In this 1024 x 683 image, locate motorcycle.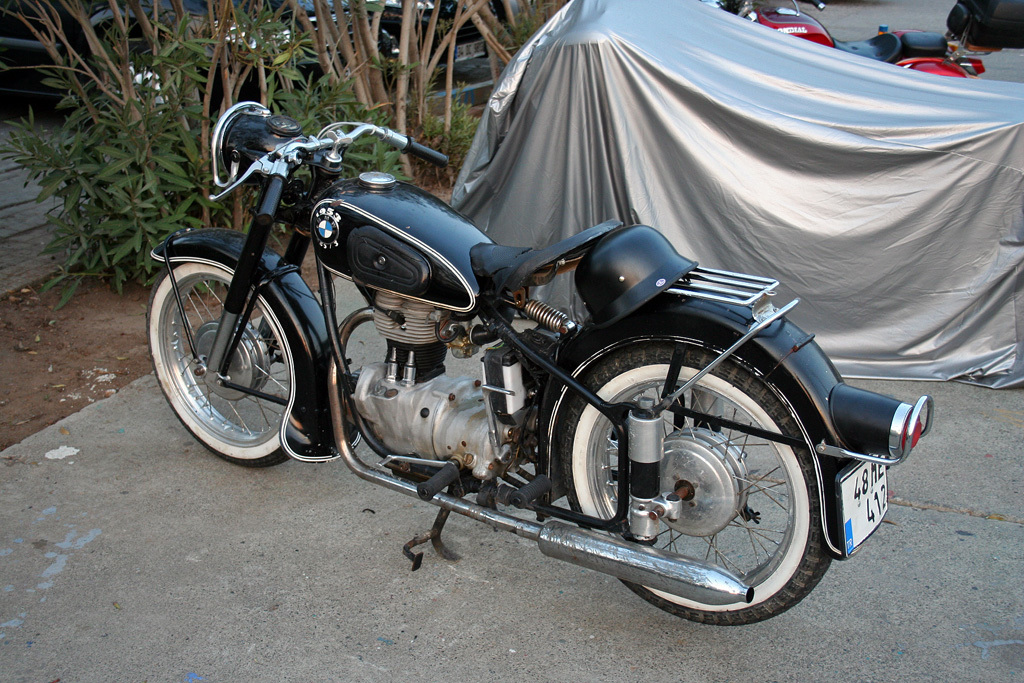
Bounding box: <bbox>97, 112, 895, 644</bbox>.
